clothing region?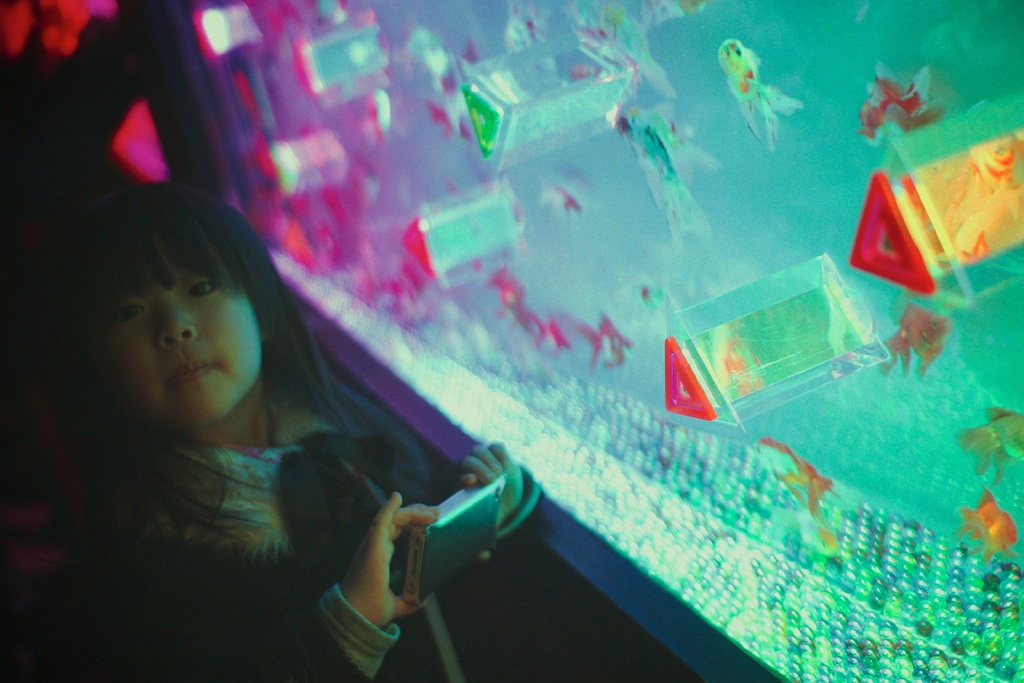
88,377,469,682
